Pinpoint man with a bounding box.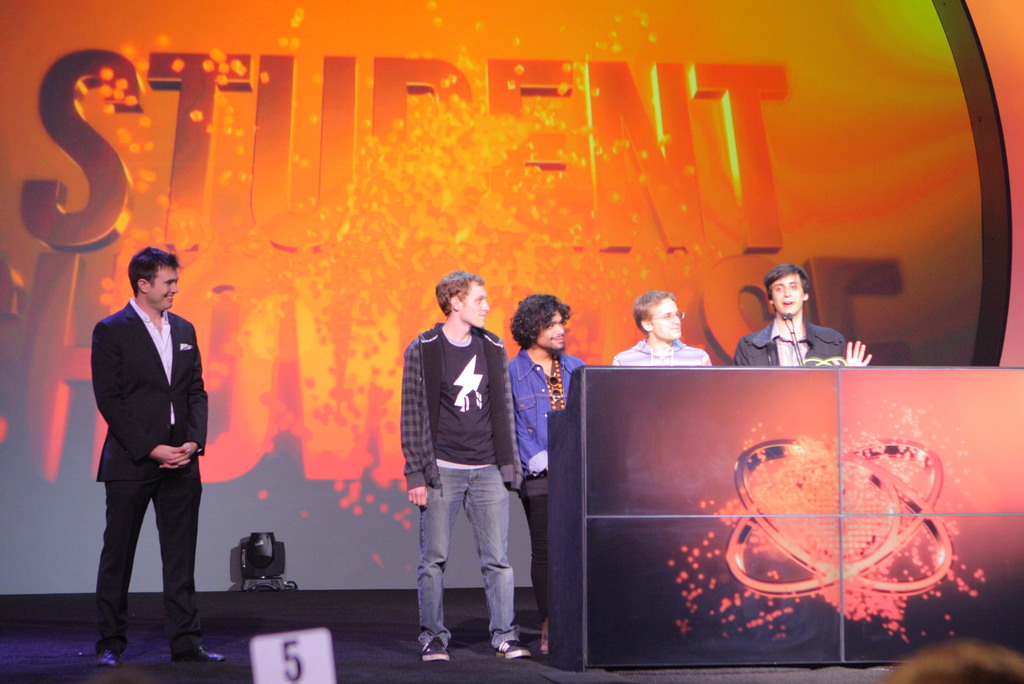
<region>79, 210, 233, 675</region>.
